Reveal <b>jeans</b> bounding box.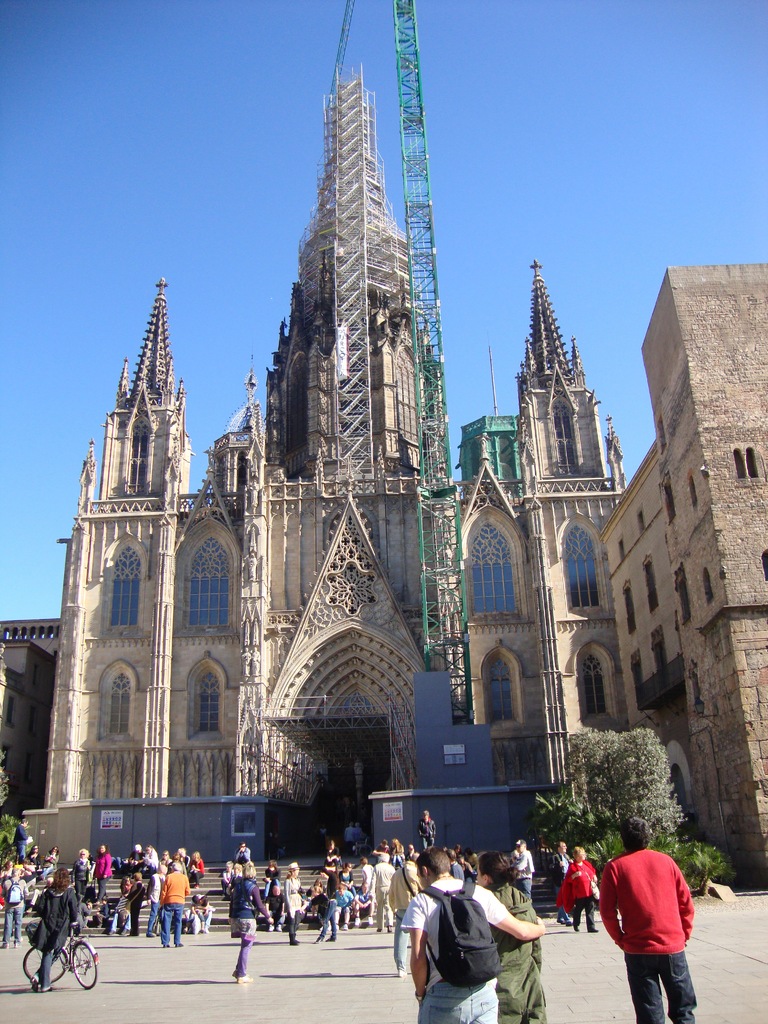
Revealed: (x1=100, y1=880, x2=108, y2=901).
